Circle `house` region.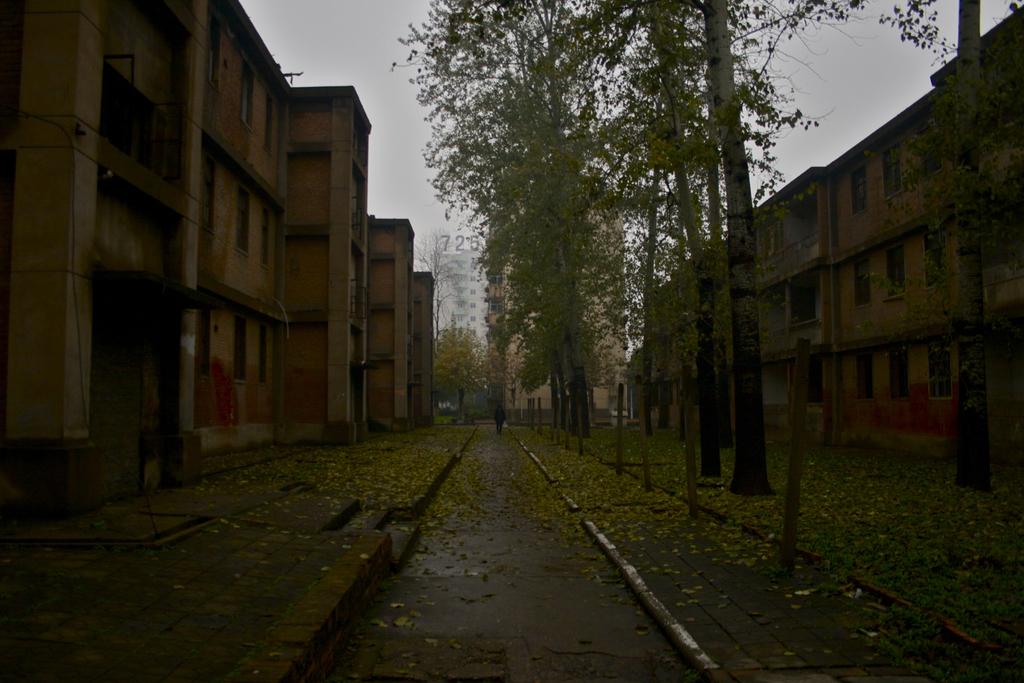
Region: left=486, top=190, right=632, bottom=428.
